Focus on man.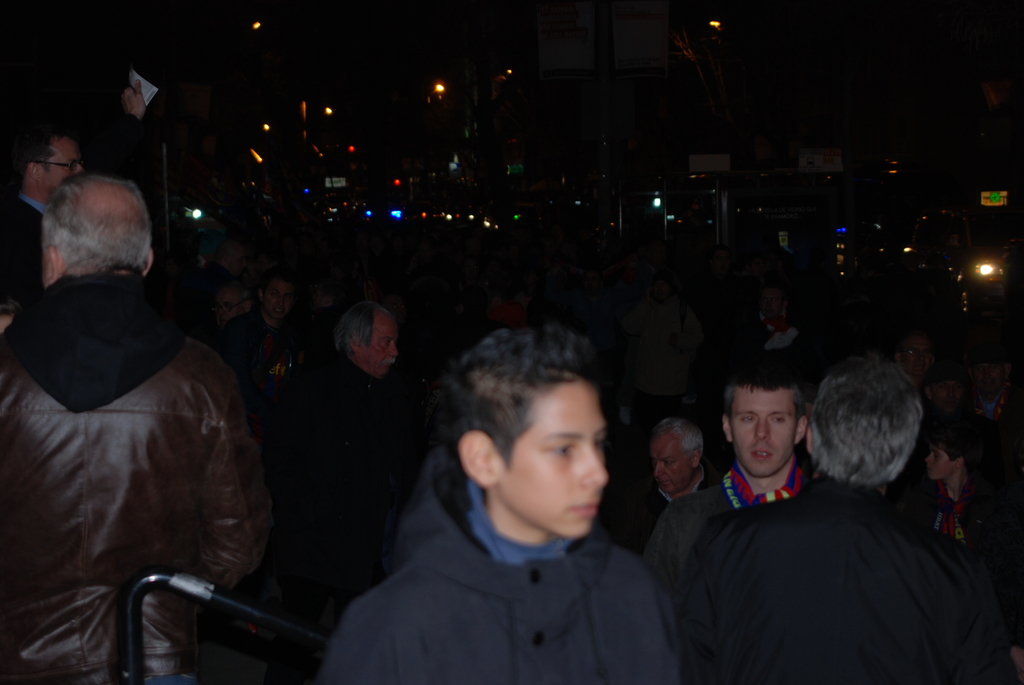
Focused at (639, 358, 815, 586).
